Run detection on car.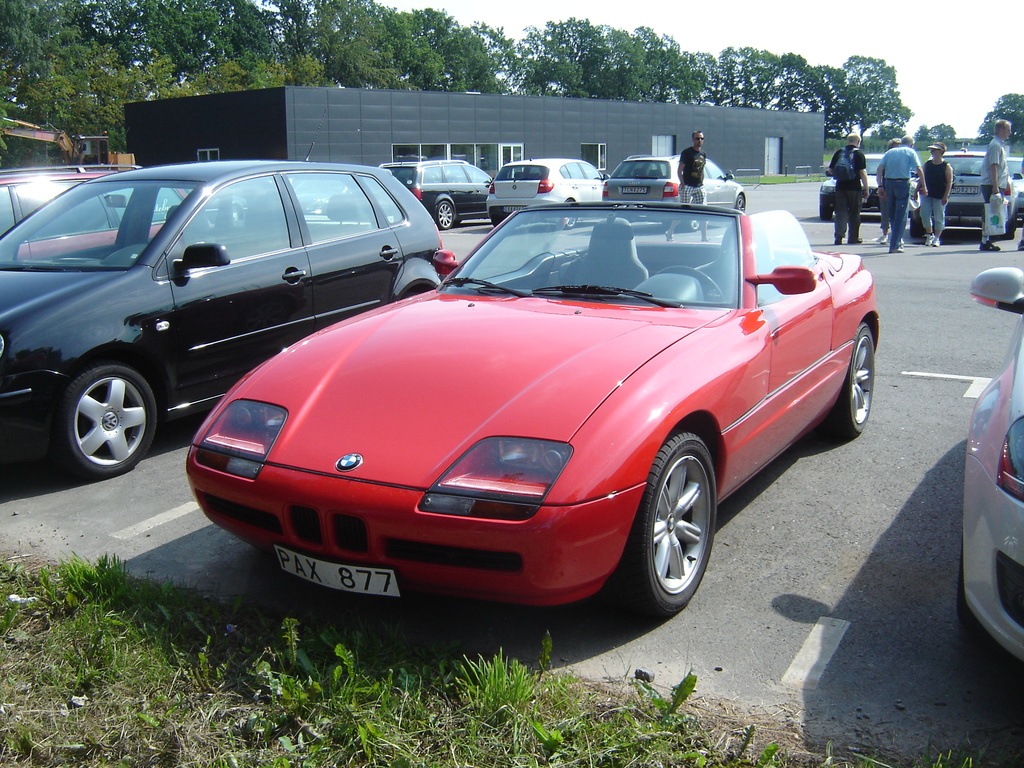
Result: {"x1": 604, "y1": 154, "x2": 747, "y2": 209}.
